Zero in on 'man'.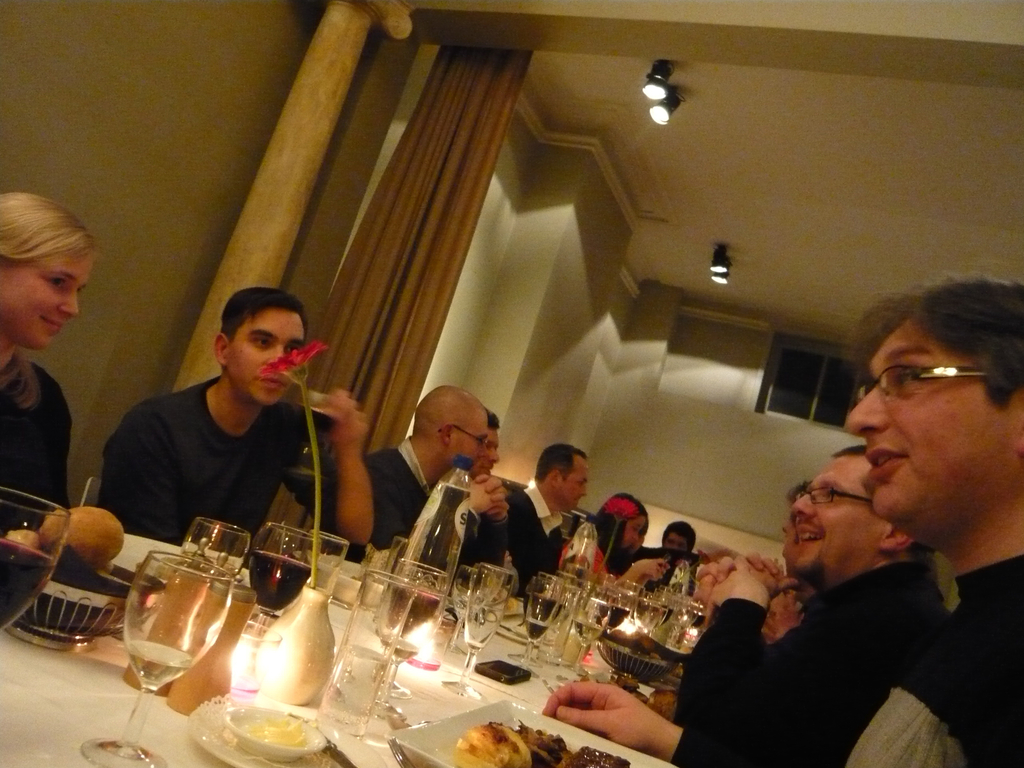
Zeroed in: box(500, 436, 591, 595).
